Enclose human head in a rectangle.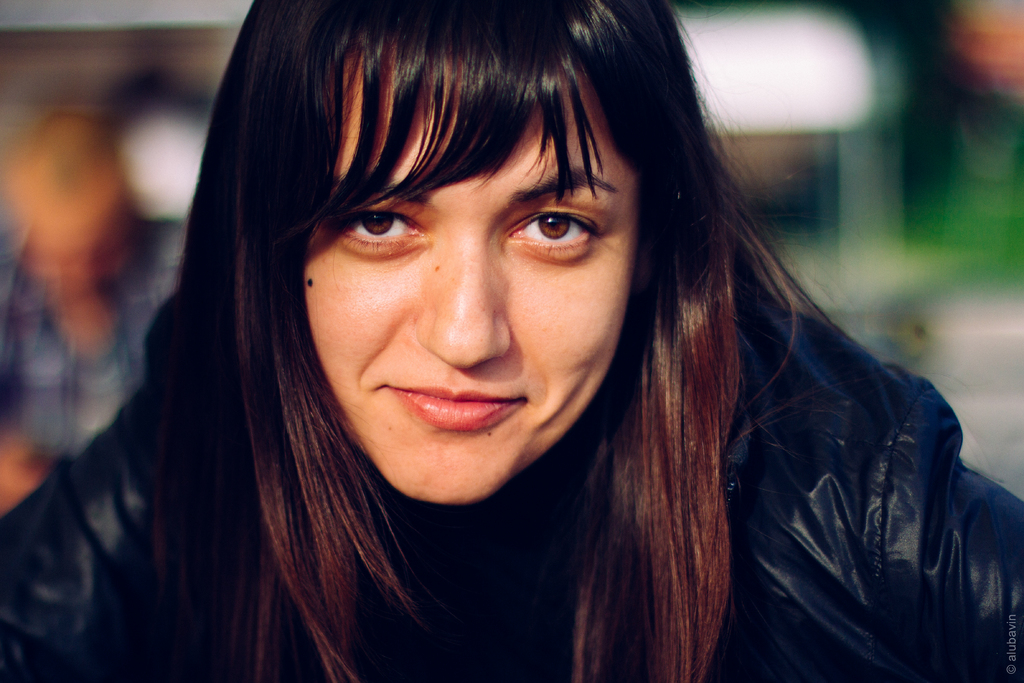
bbox(184, 3, 868, 490).
